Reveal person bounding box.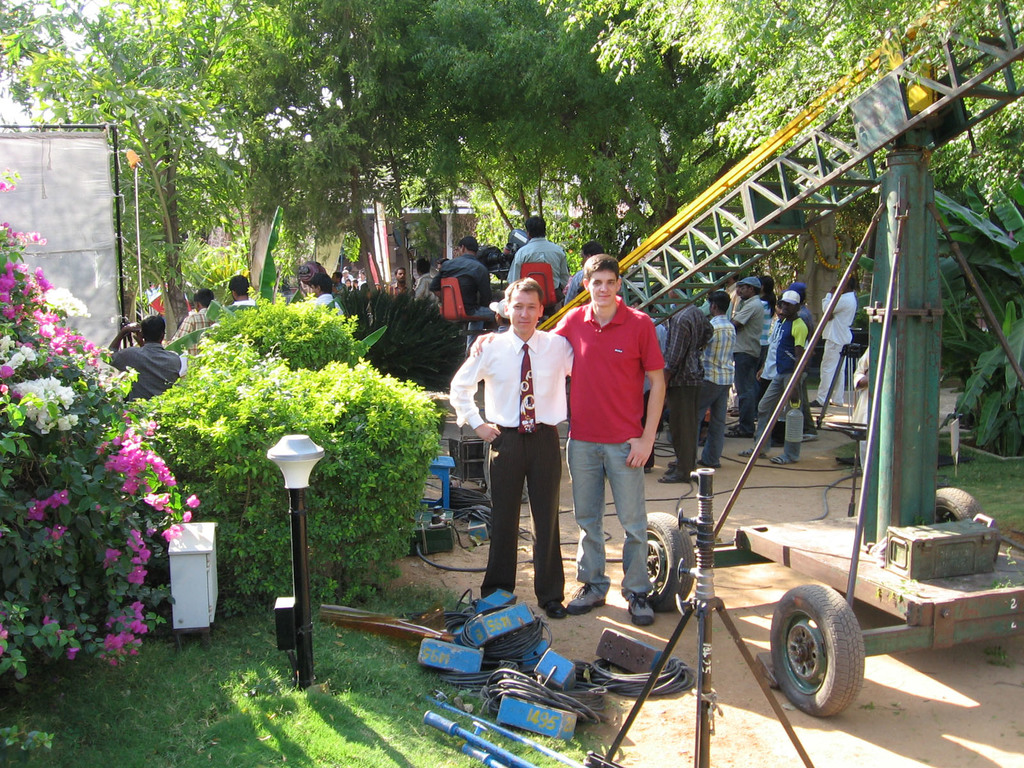
Revealed: [x1=107, y1=311, x2=184, y2=408].
